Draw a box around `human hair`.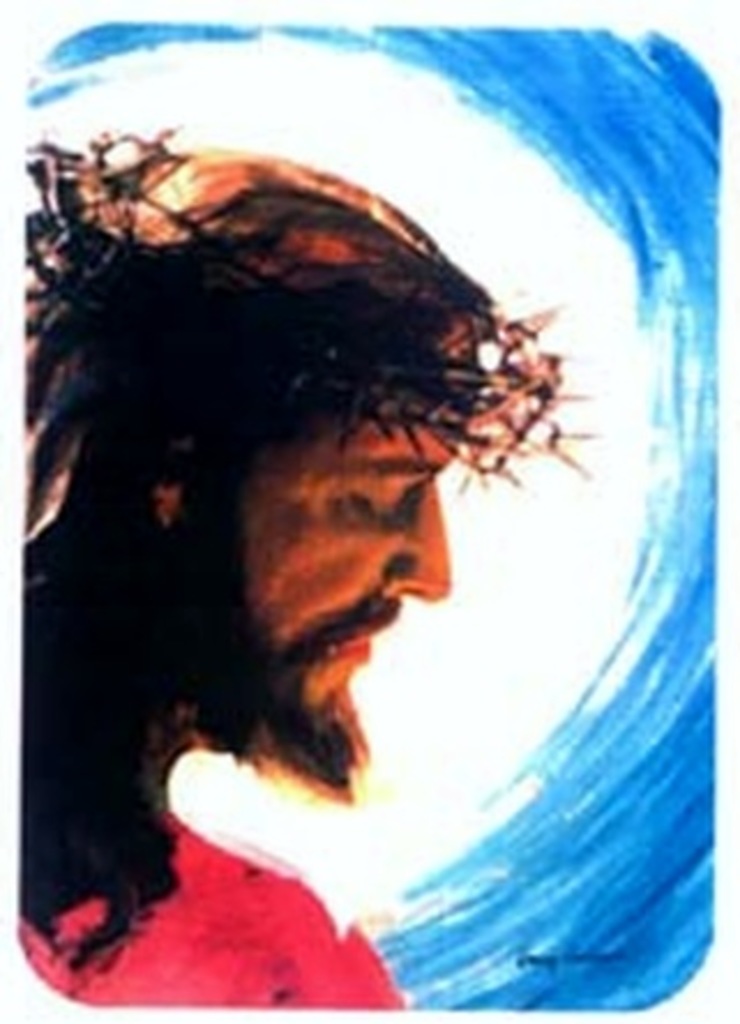
(21,136,574,641).
